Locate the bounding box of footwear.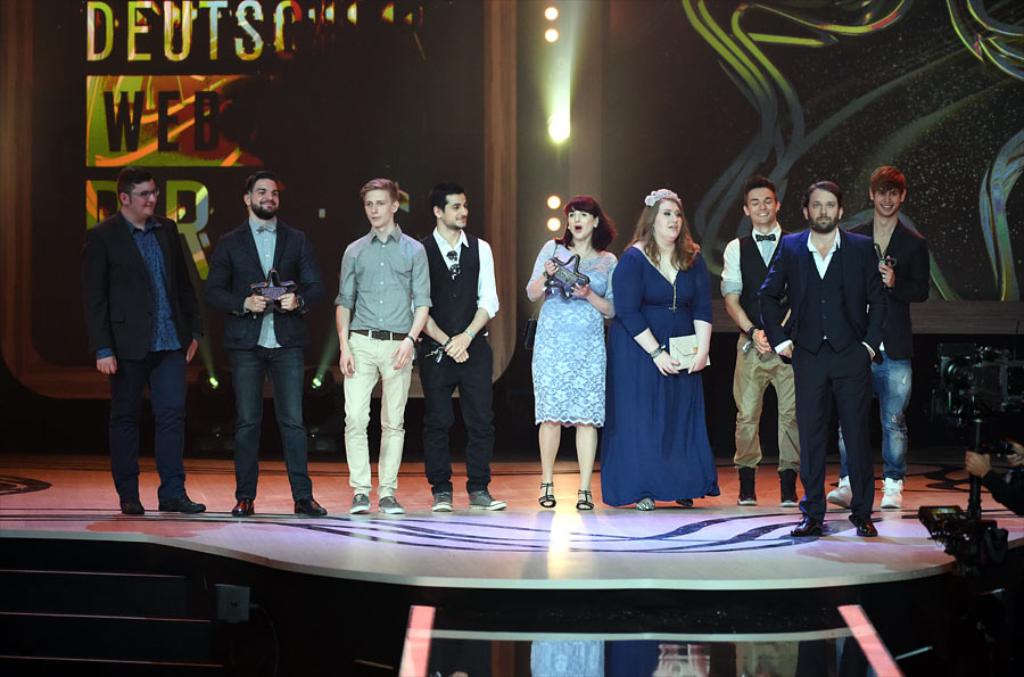
Bounding box: l=878, t=477, r=909, b=507.
